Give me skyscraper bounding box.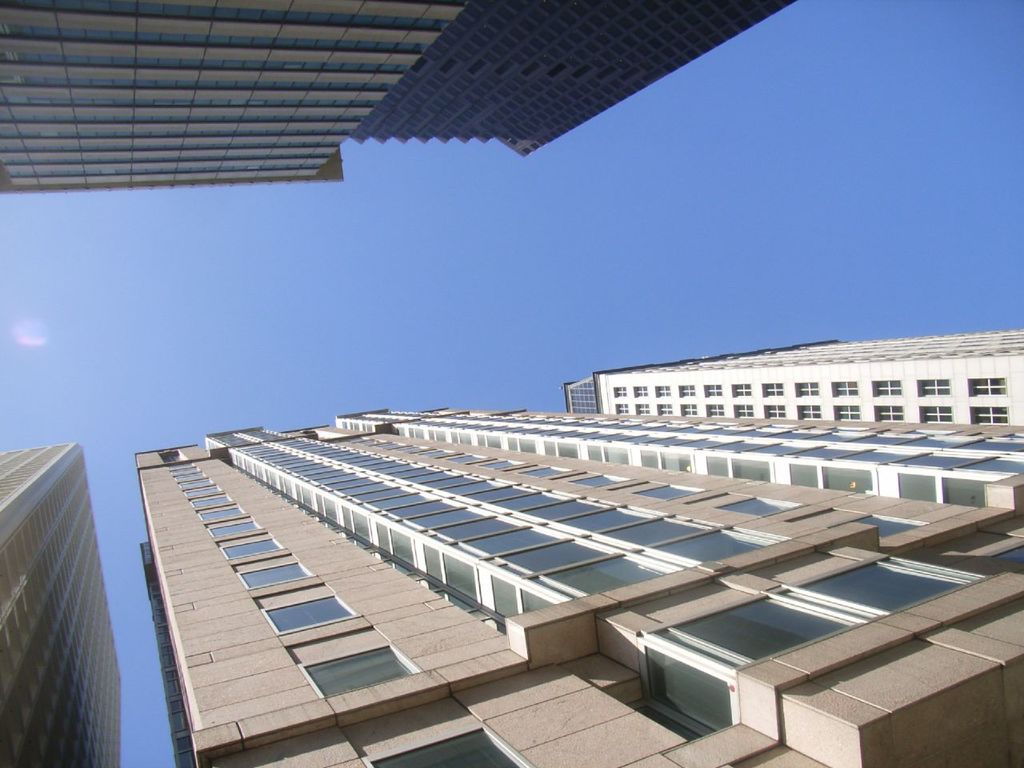
0:442:119:767.
